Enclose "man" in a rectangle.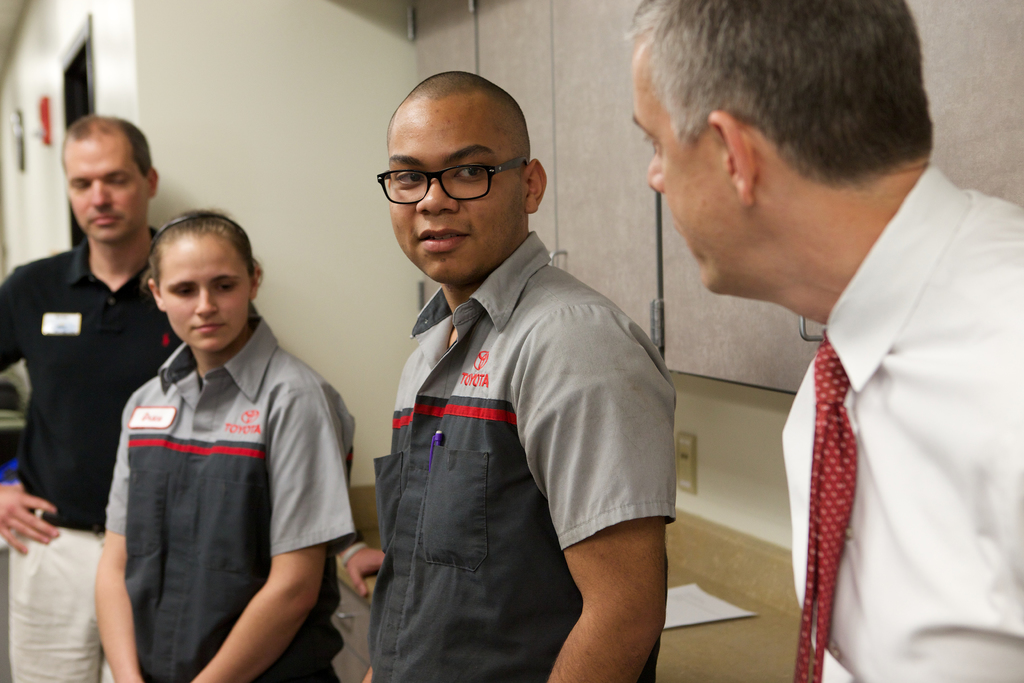
(left=625, top=0, right=1023, bottom=682).
